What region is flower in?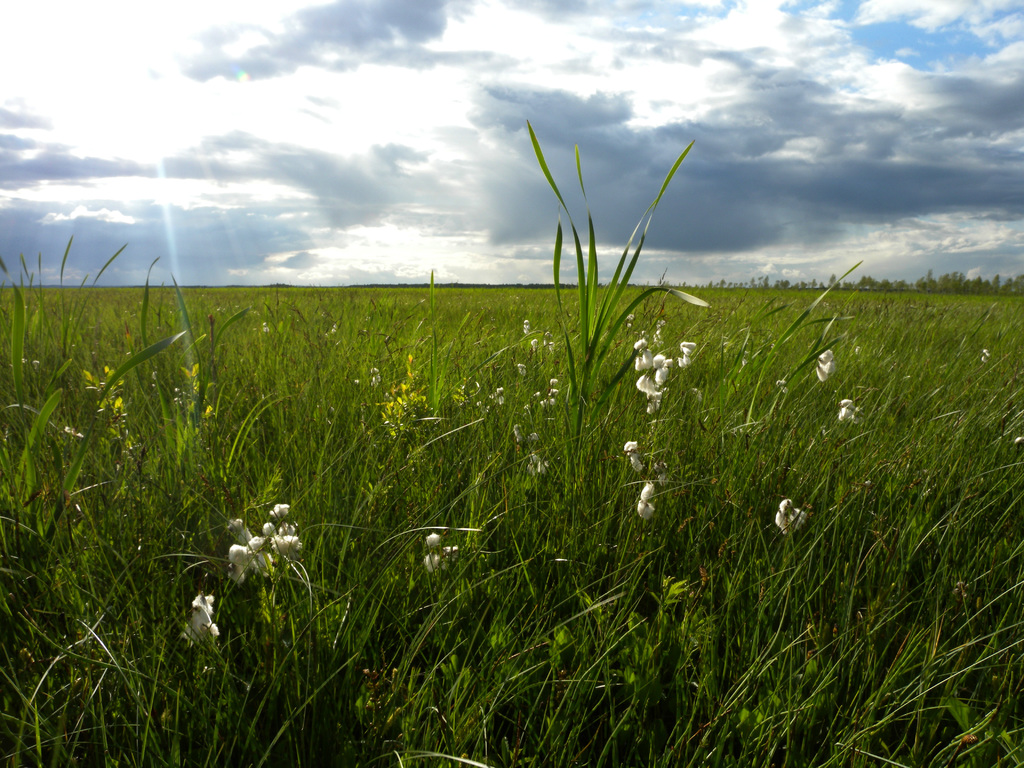
box=[372, 364, 385, 383].
